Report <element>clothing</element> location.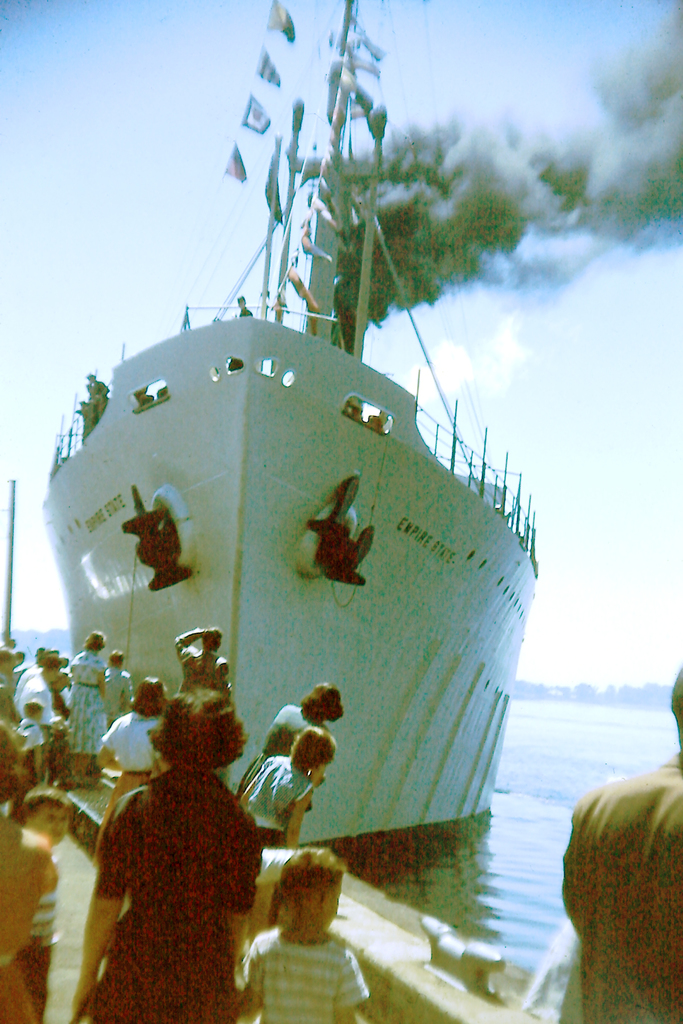
Report: bbox(561, 753, 682, 1023).
